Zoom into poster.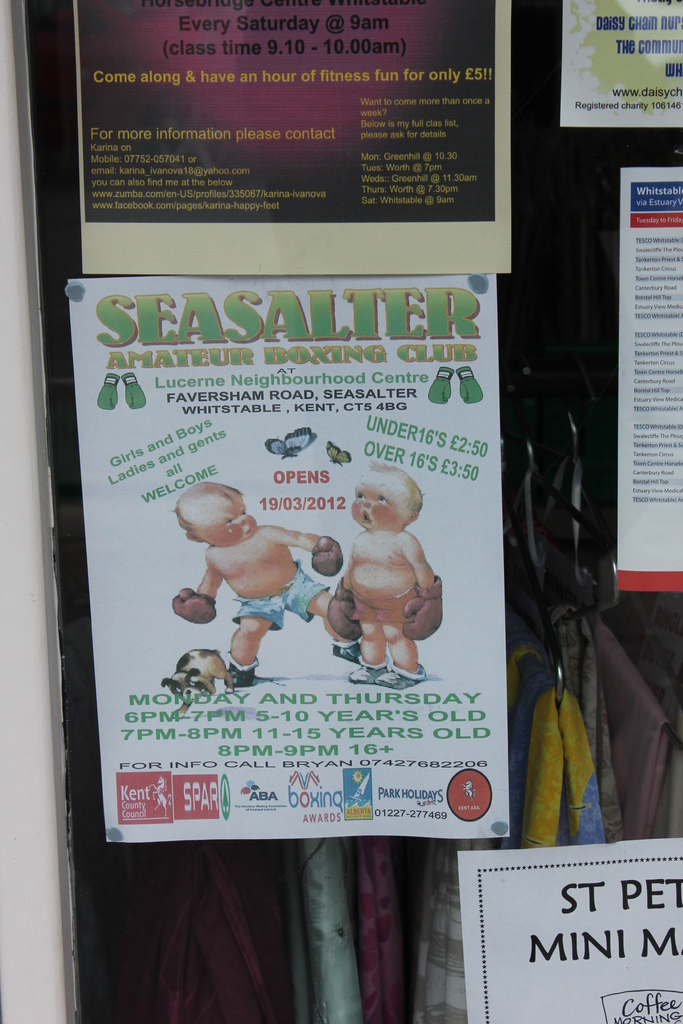
Zoom target: <bbox>71, 0, 521, 274</bbox>.
